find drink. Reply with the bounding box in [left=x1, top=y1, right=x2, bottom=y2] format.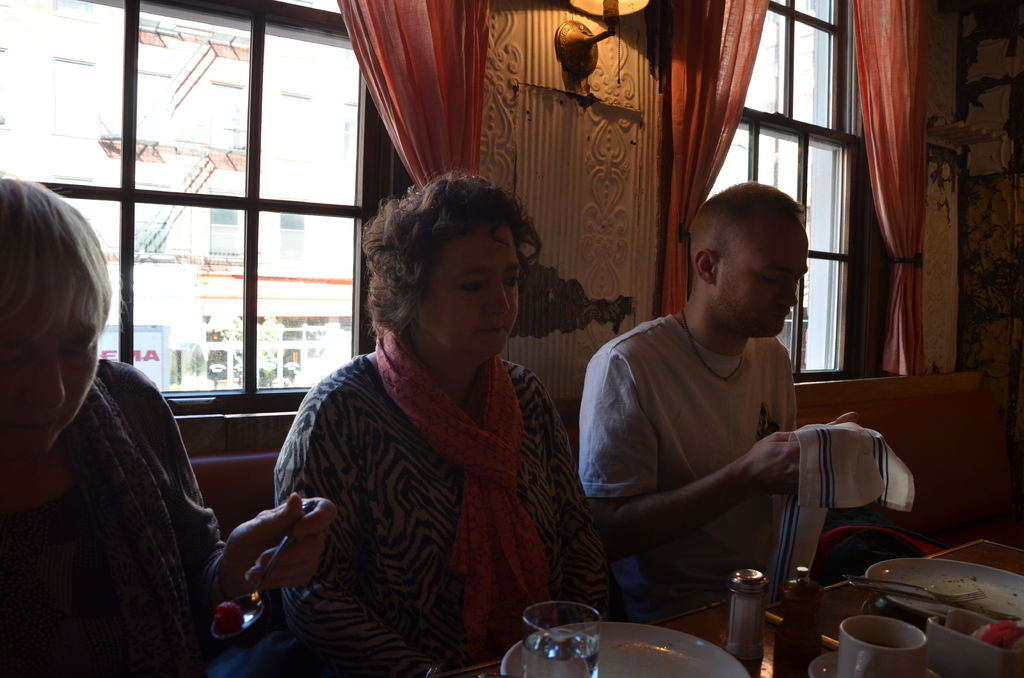
[left=514, top=598, right=611, bottom=677].
